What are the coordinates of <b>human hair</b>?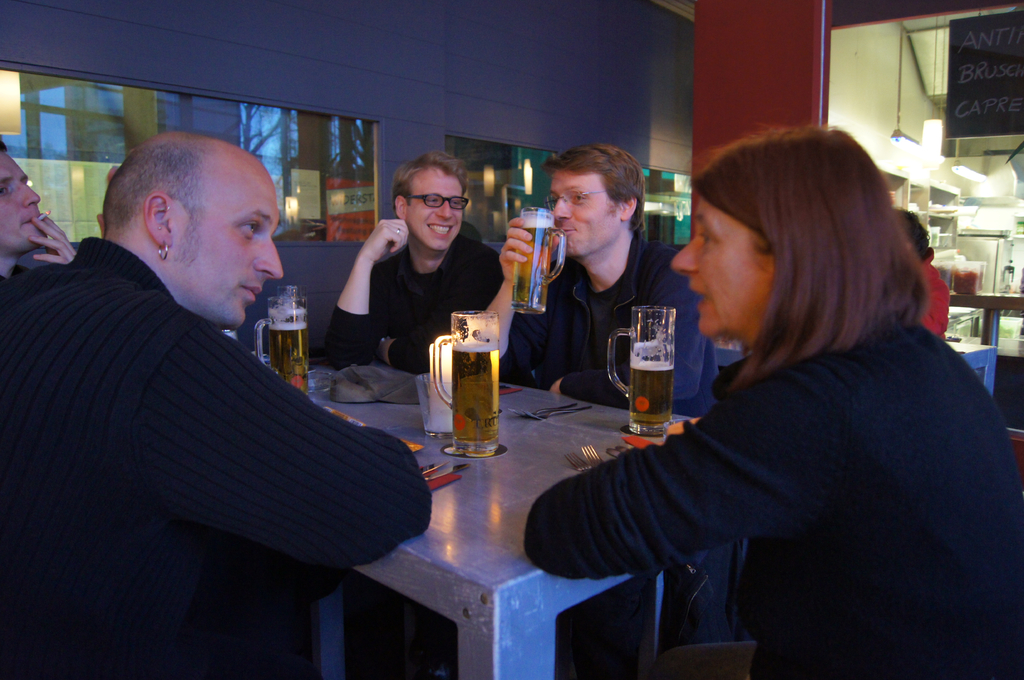
(542, 143, 646, 232).
